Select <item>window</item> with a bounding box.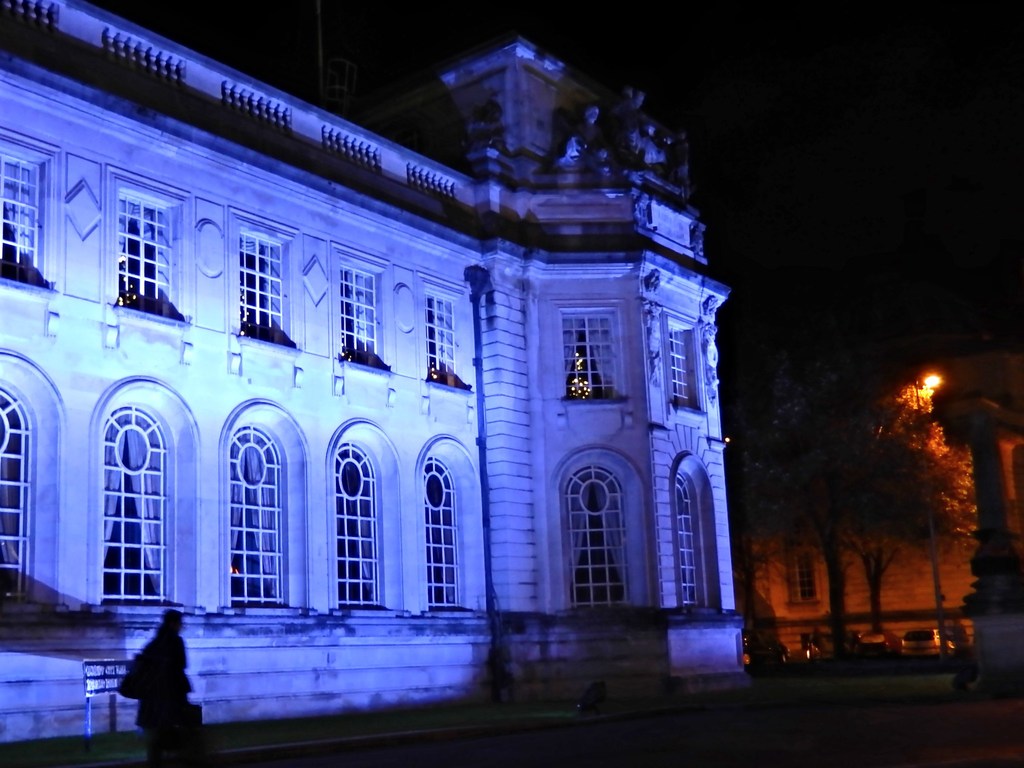
locate(661, 311, 710, 422).
